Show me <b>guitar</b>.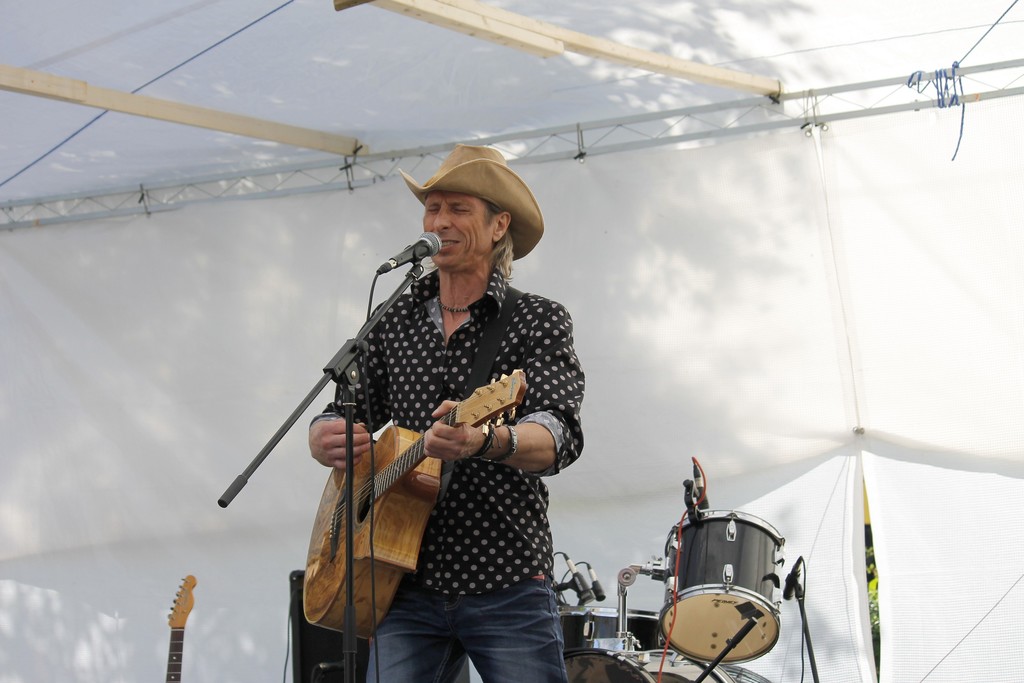
<b>guitar</b> is here: <bbox>300, 369, 529, 633</bbox>.
